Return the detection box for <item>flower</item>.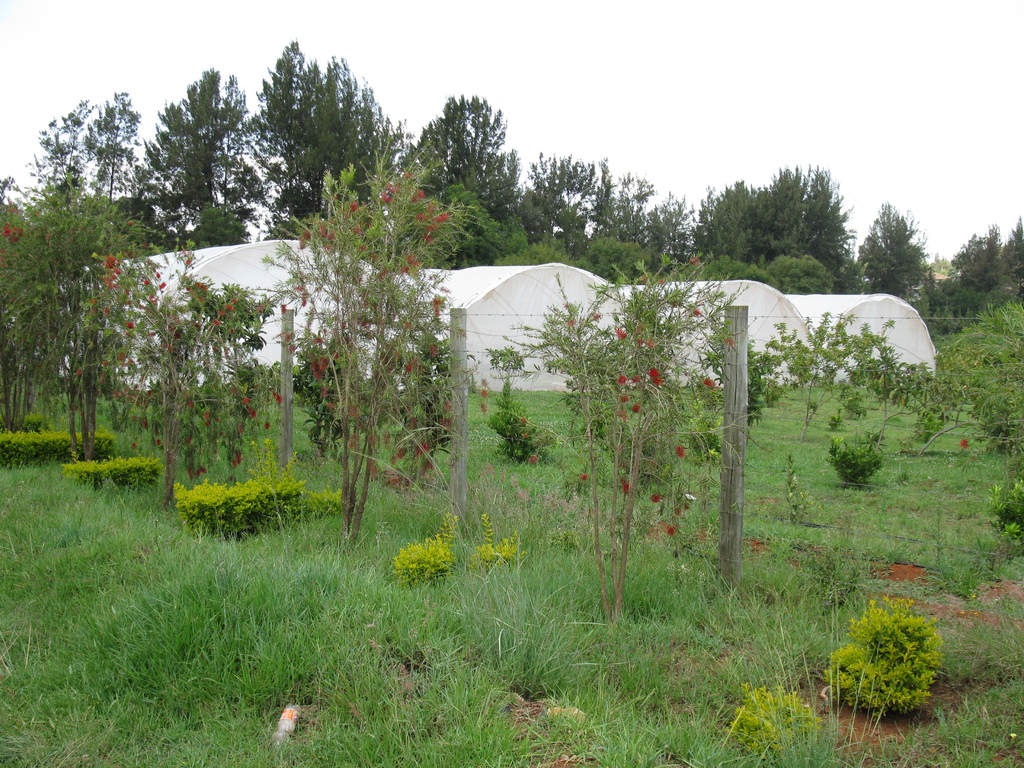
select_region(619, 392, 628, 401).
